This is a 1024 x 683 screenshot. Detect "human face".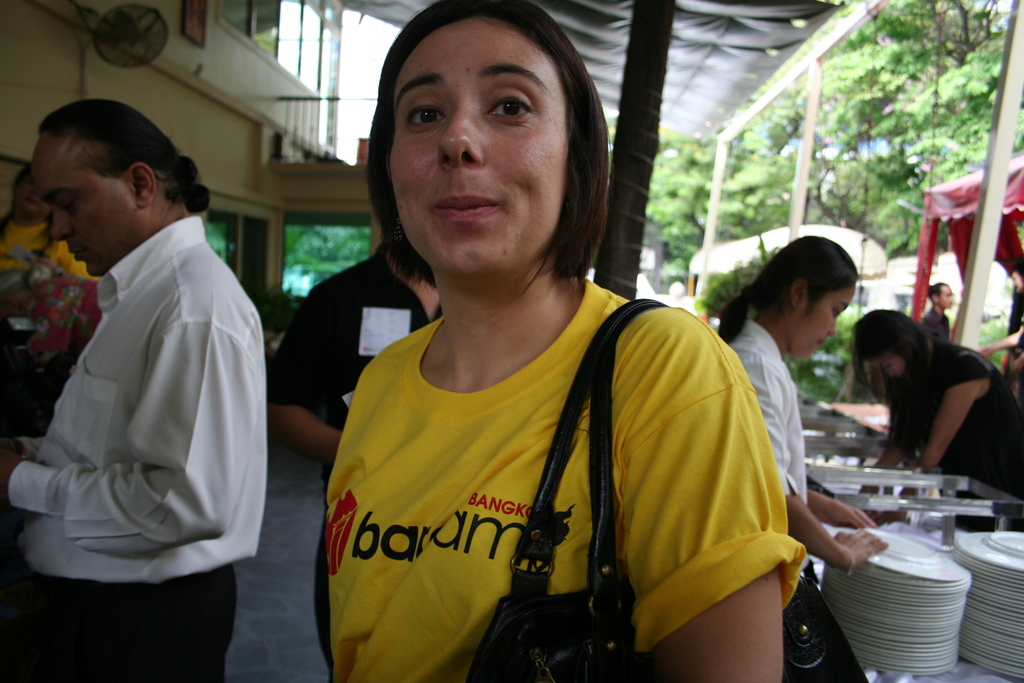
x1=31, y1=135, x2=141, y2=276.
